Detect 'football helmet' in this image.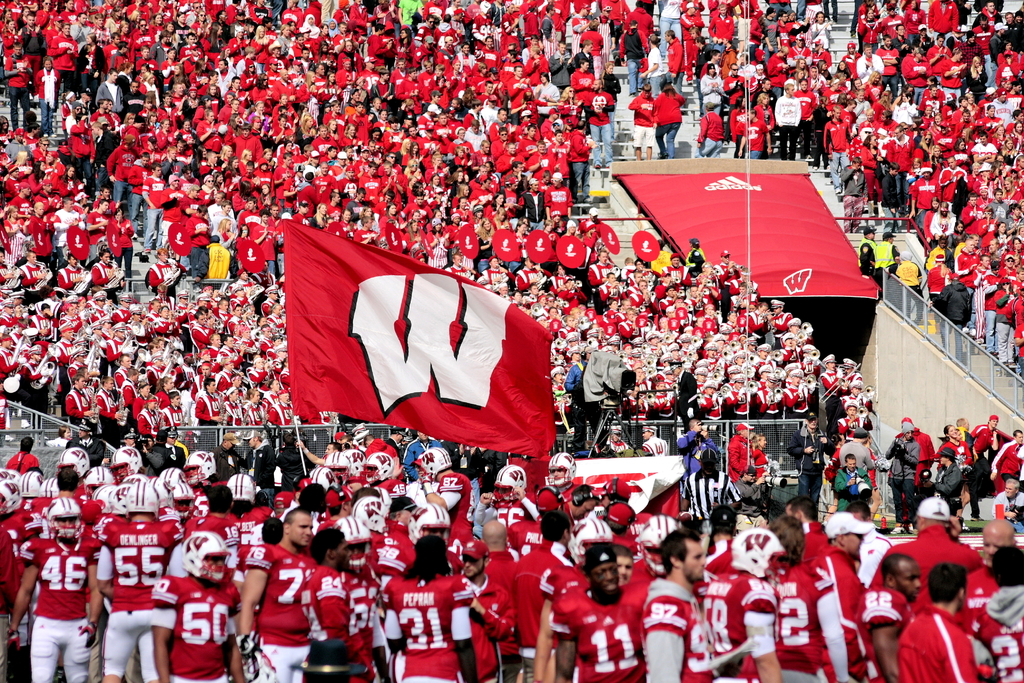
Detection: select_region(417, 448, 454, 475).
